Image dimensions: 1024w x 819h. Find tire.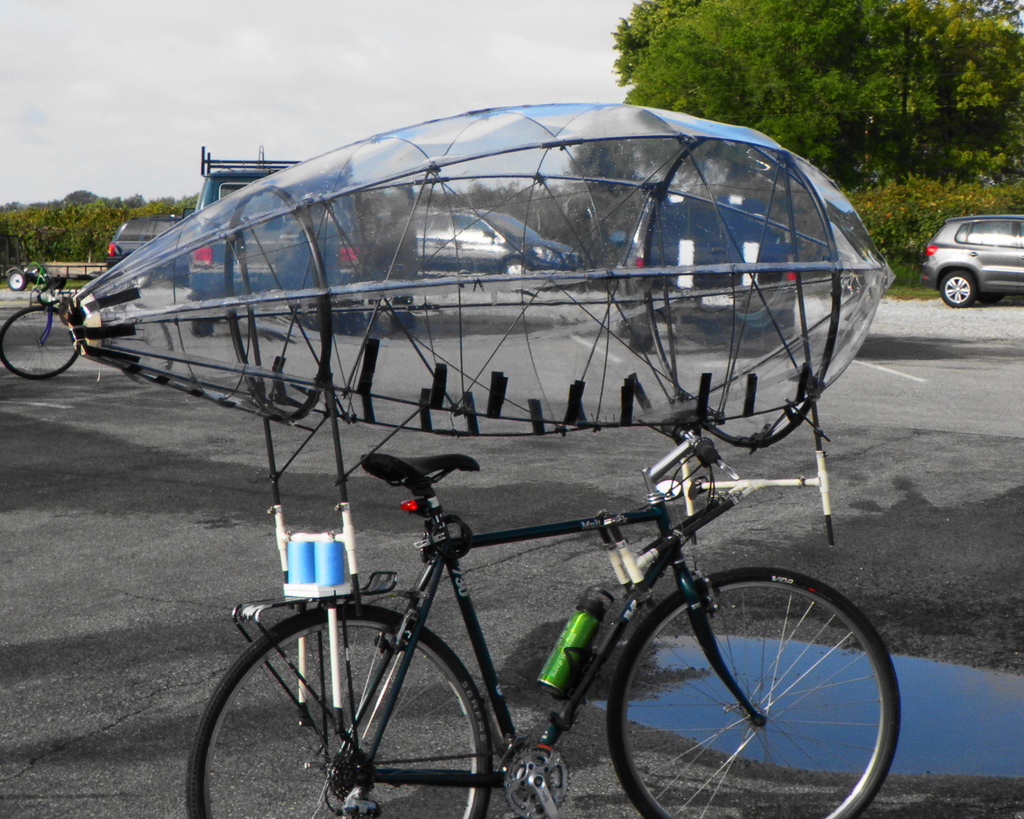
left=630, top=319, right=647, bottom=353.
